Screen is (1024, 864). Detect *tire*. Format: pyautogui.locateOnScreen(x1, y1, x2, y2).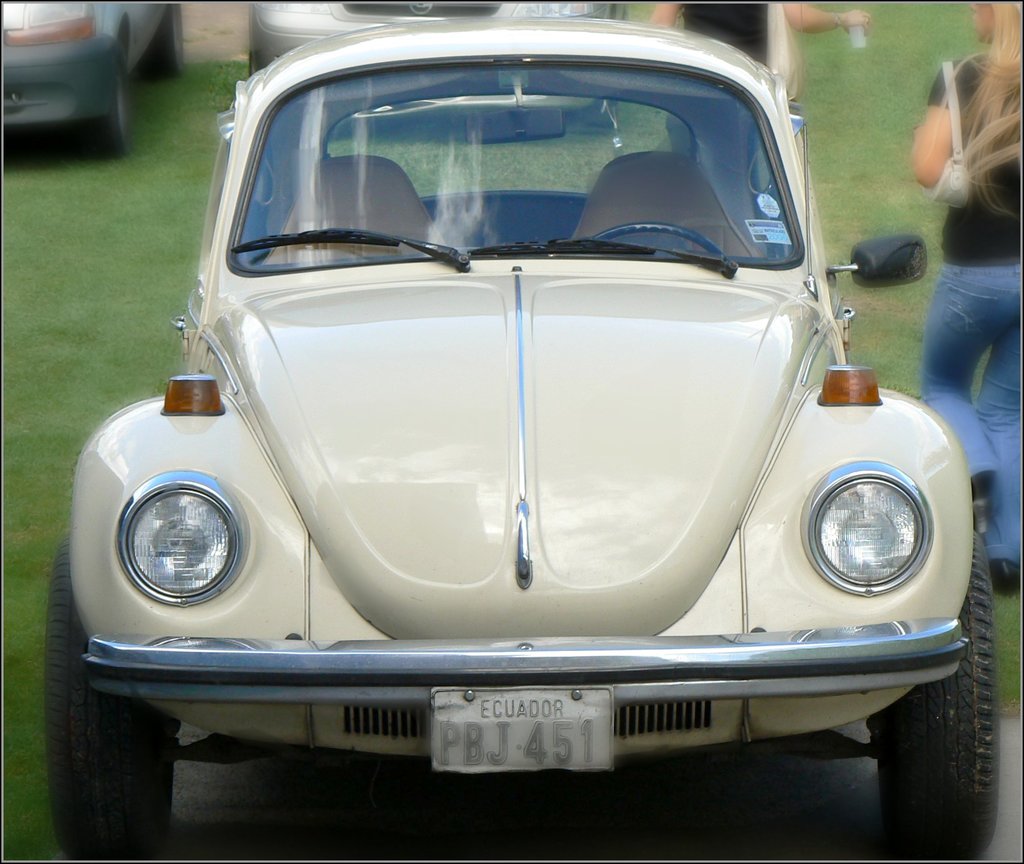
pyautogui.locateOnScreen(871, 645, 1009, 843).
